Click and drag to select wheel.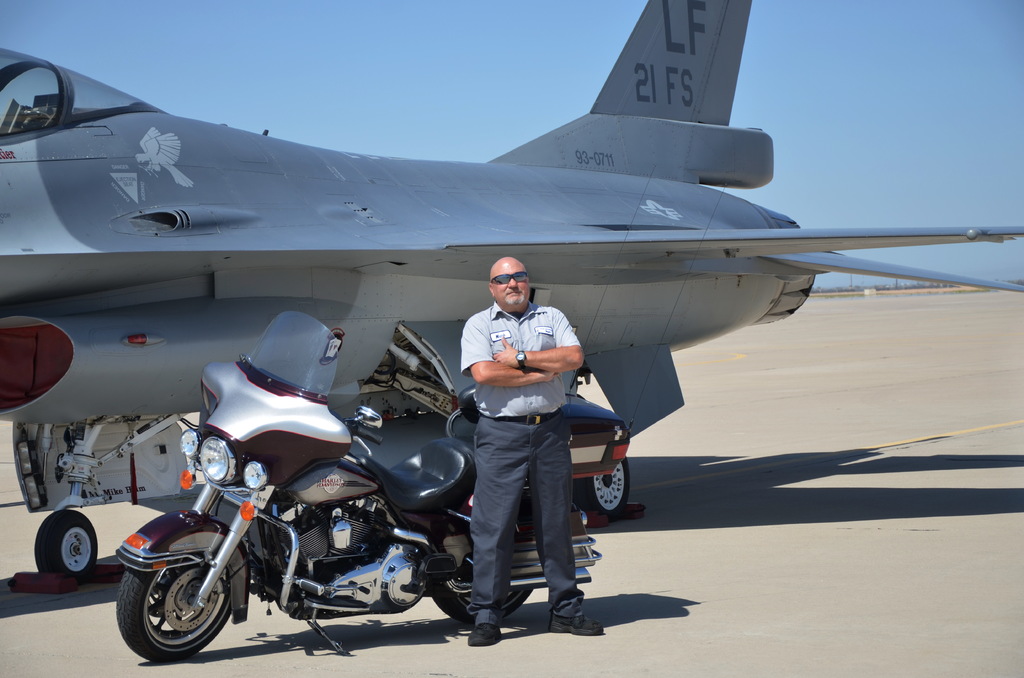
Selection: bbox=(572, 453, 632, 519).
